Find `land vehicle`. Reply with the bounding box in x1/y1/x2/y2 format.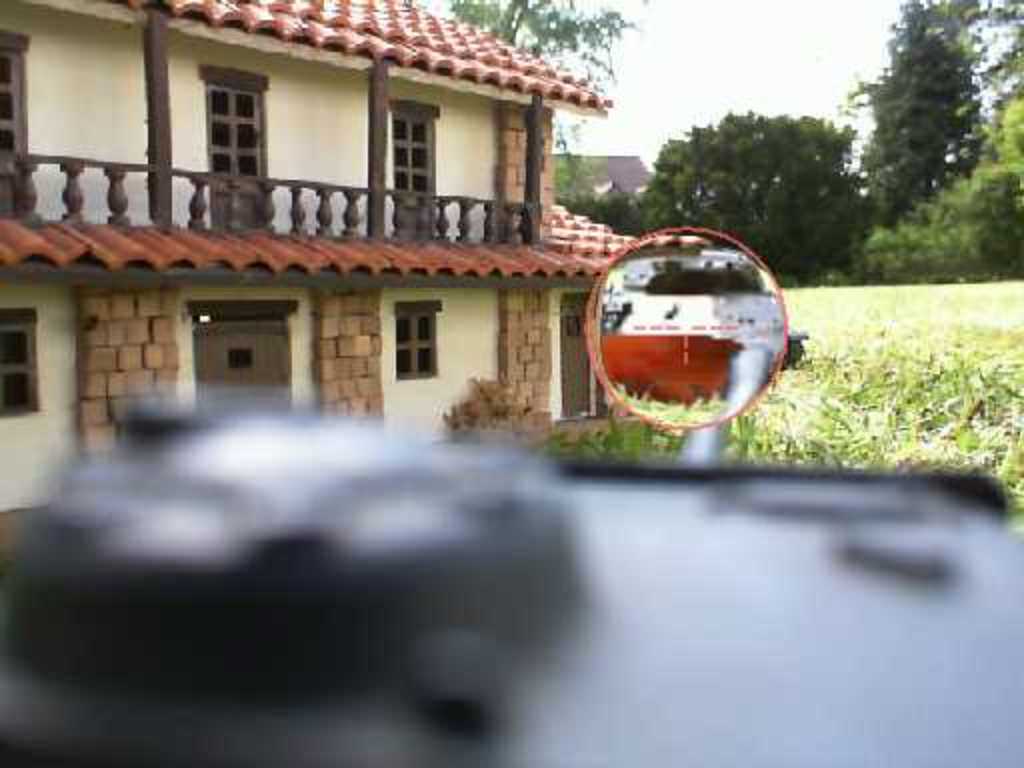
0/226/1022/766.
